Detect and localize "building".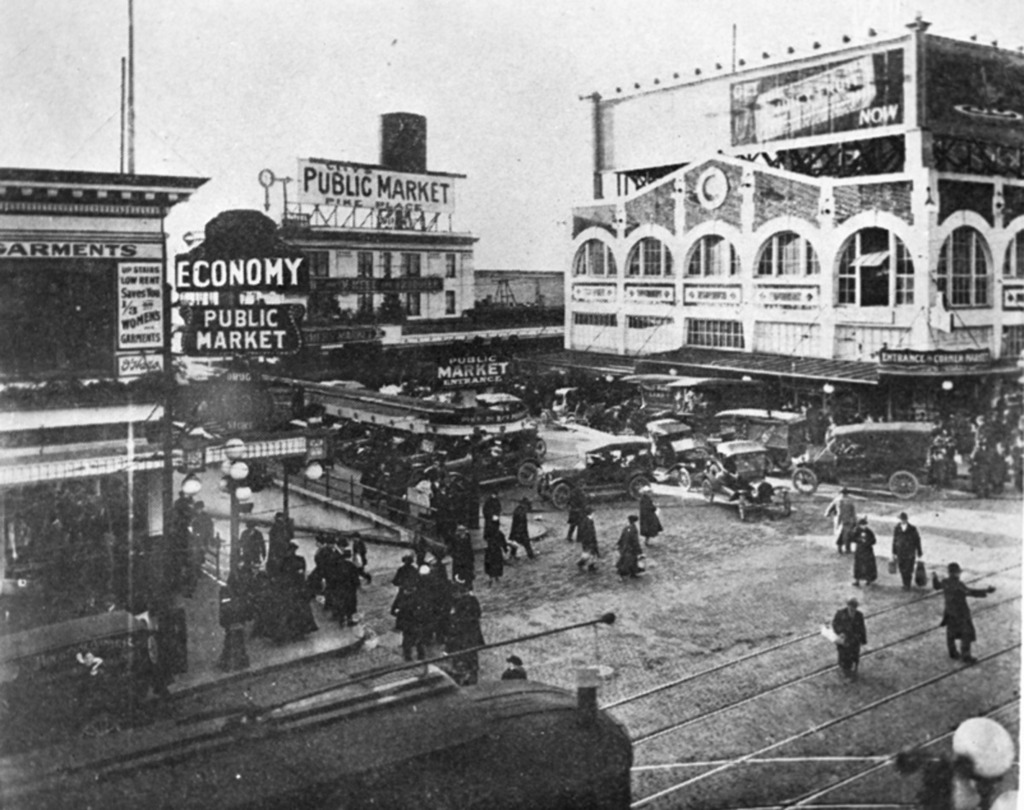
Localized at left=0, top=176, right=209, bottom=582.
